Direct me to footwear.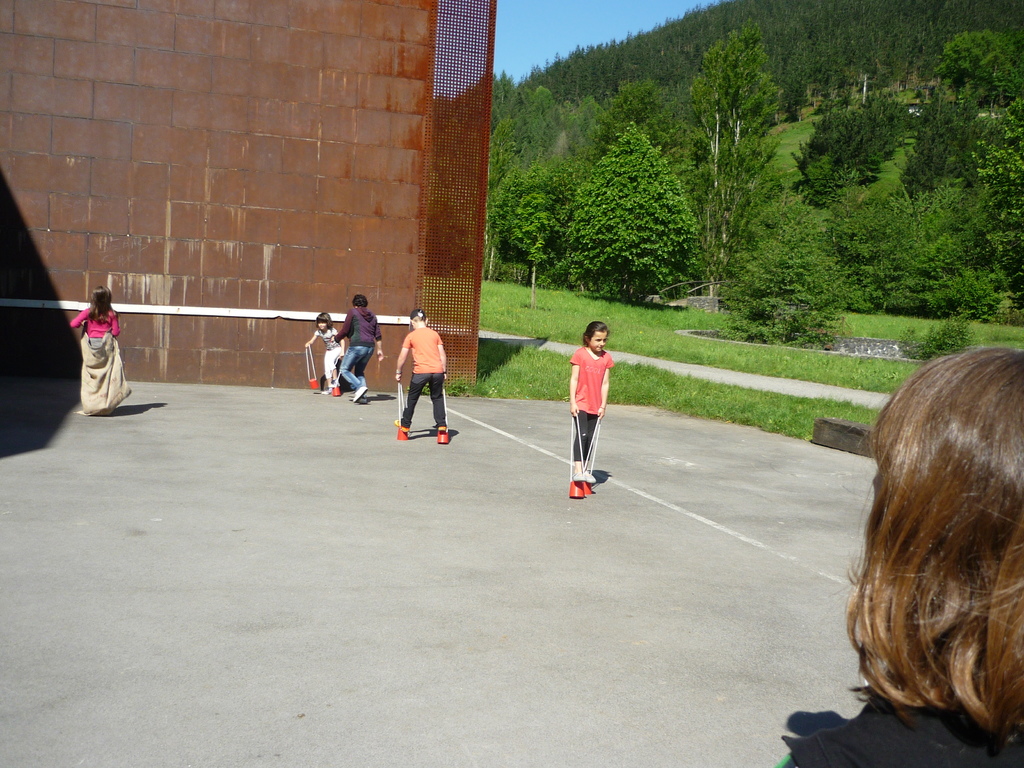
Direction: 351:378:372:400.
